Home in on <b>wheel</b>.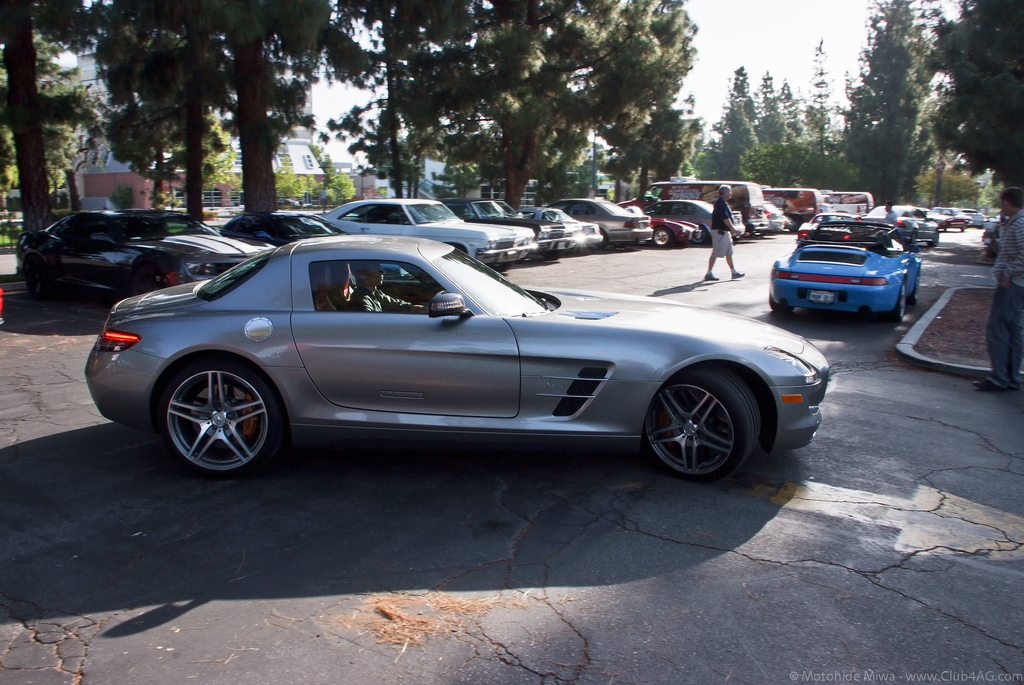
Homed in at select_region(897, 288, 904, 318).
